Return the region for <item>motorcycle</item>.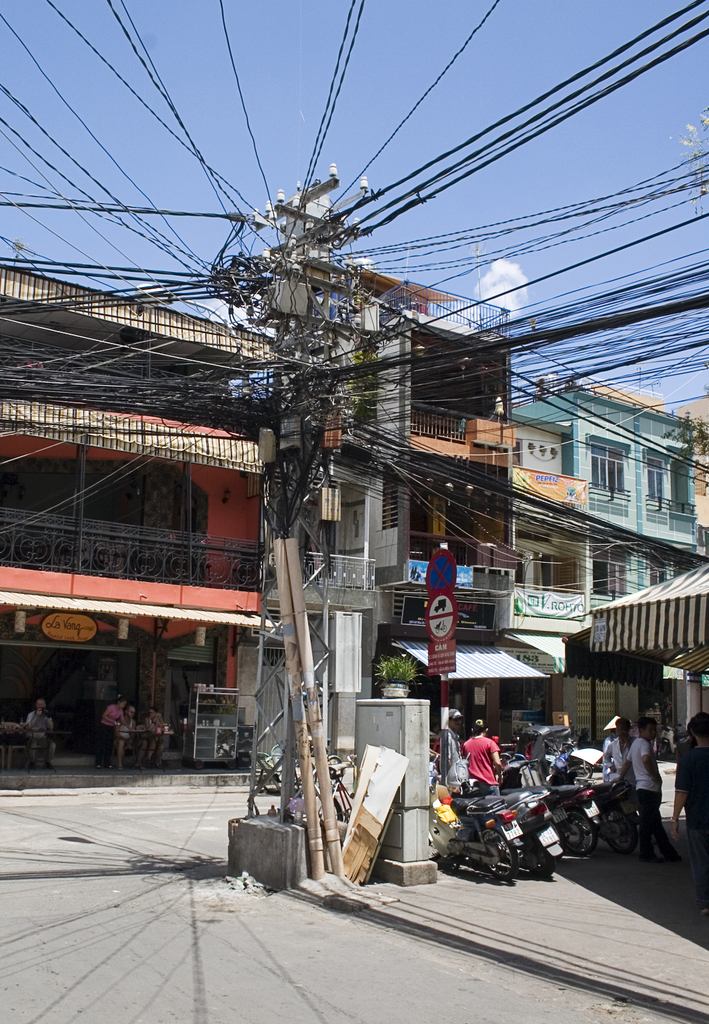
left=445, top=749, right=566, bottom=881.
